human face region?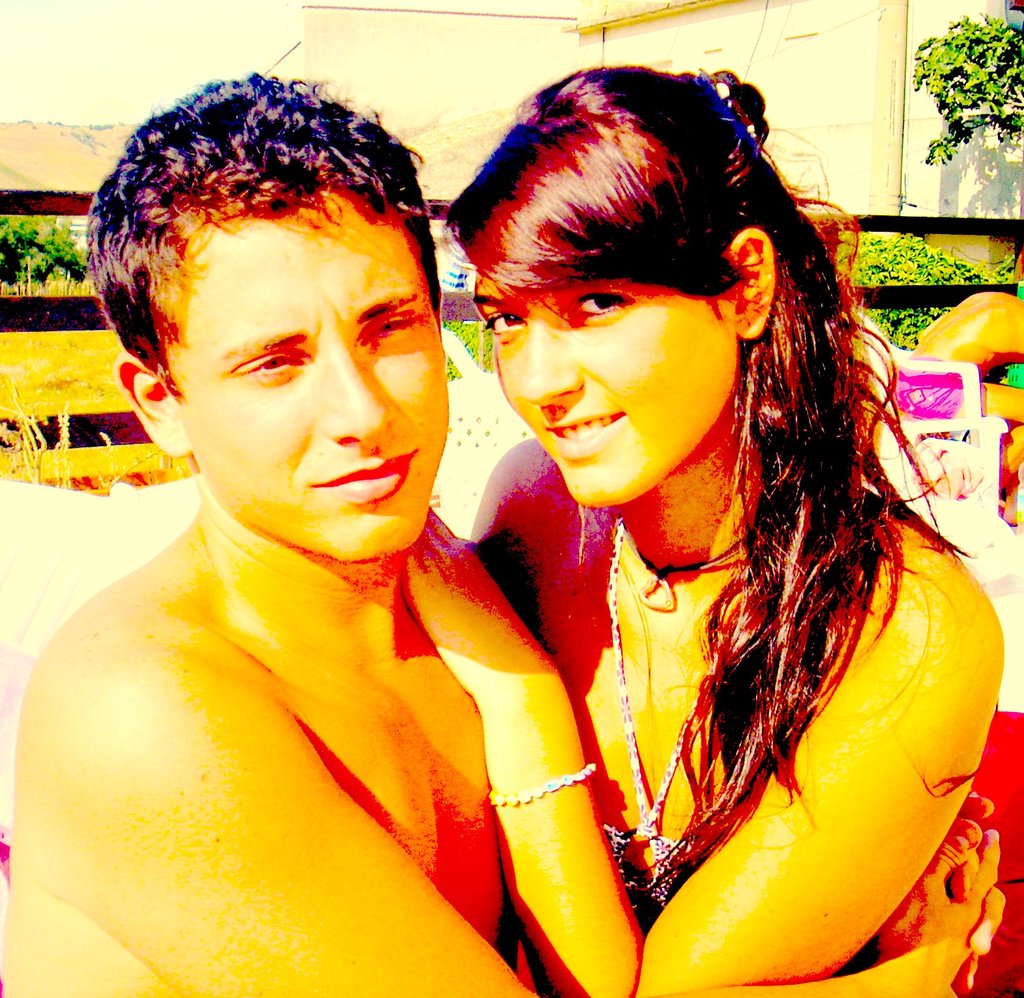
left=161, top=197, right=449, bottom=560
